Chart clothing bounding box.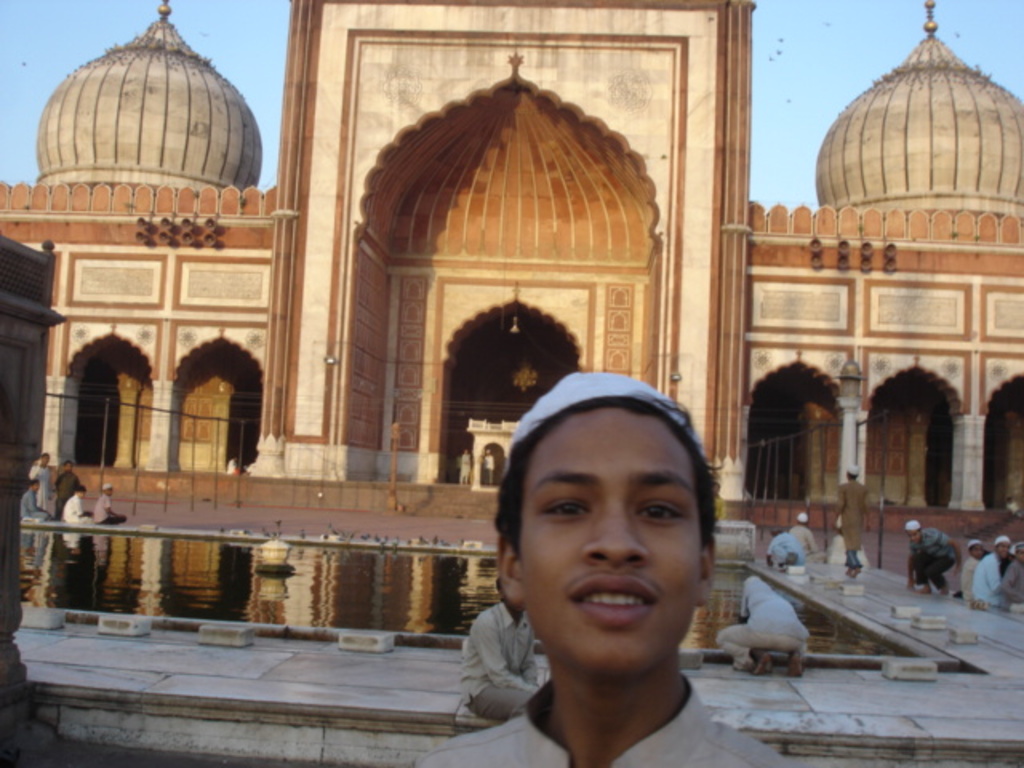
Charted: crop(16, 490, 53, 526).
